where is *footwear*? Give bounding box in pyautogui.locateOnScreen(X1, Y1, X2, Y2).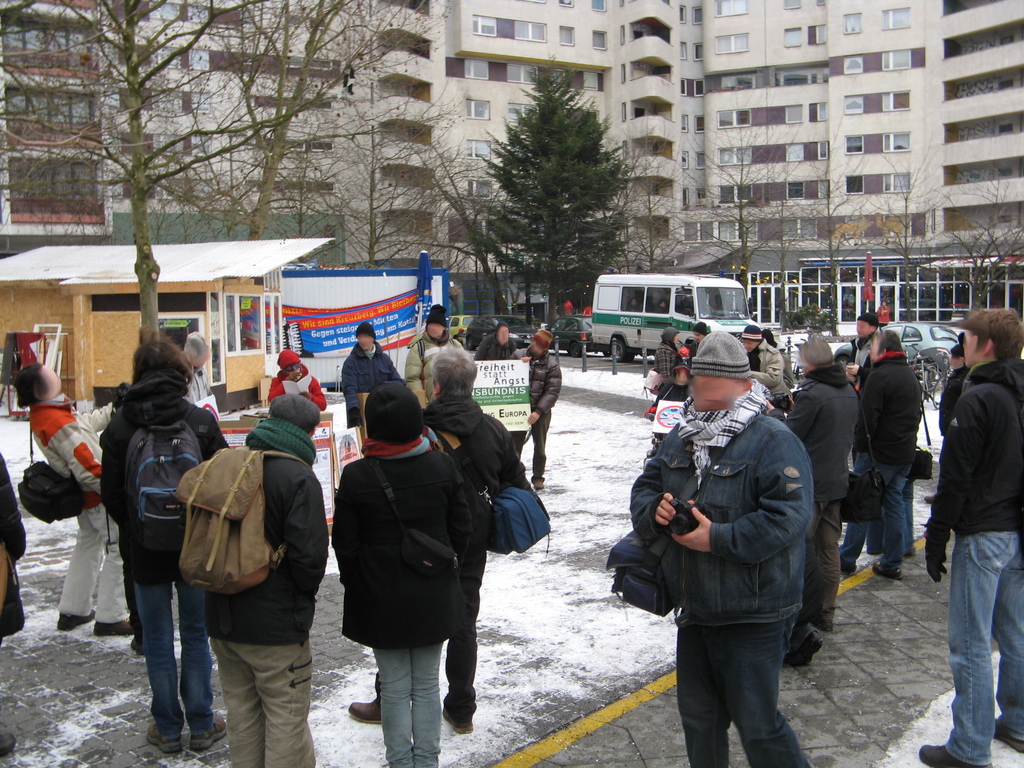
pyautogui.locateOnScreen(129, 636, 148, 654).
